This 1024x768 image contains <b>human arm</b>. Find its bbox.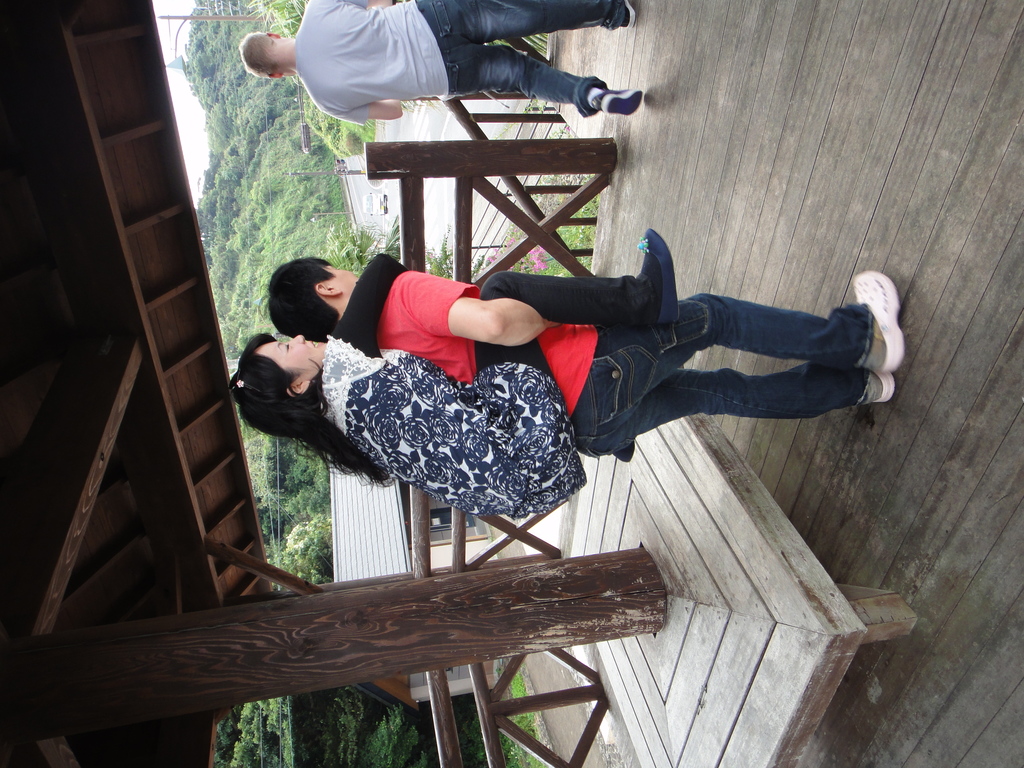
402,269,563,346.
